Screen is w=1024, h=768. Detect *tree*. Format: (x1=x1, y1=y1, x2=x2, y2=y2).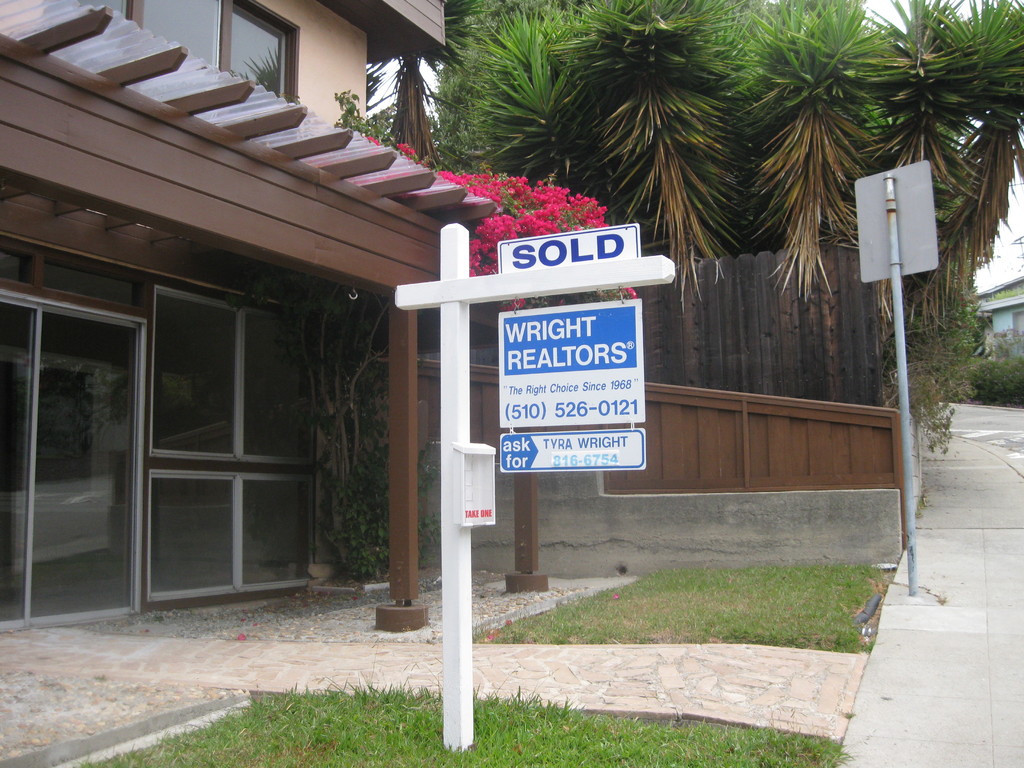
(x1=380, y1=0, x2=481, y2=161).
